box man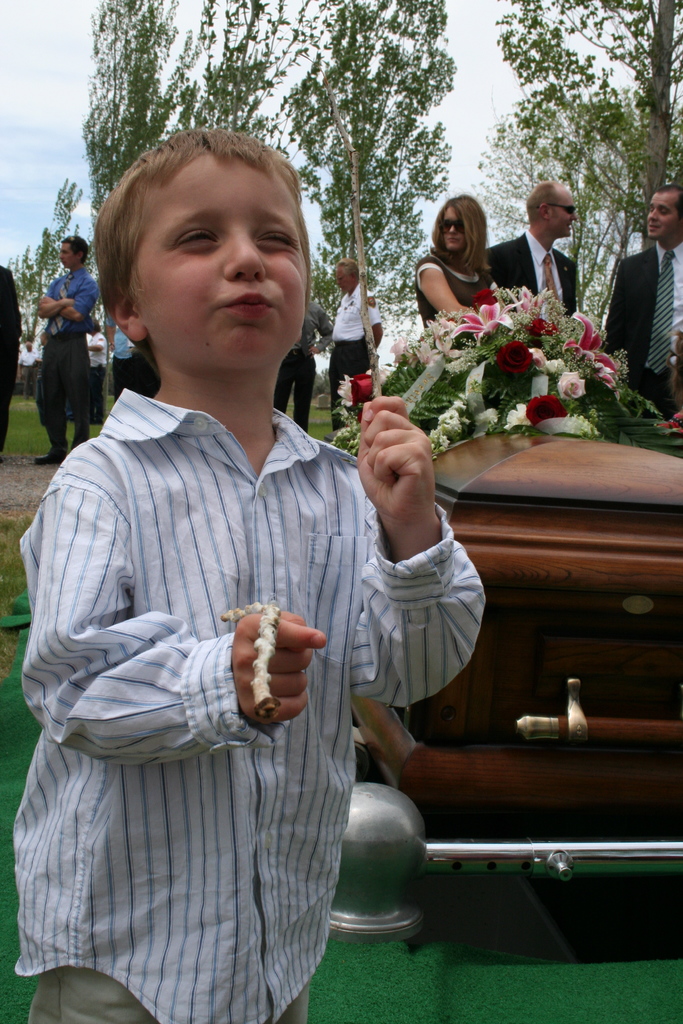
(113, 323, 141, 394)
